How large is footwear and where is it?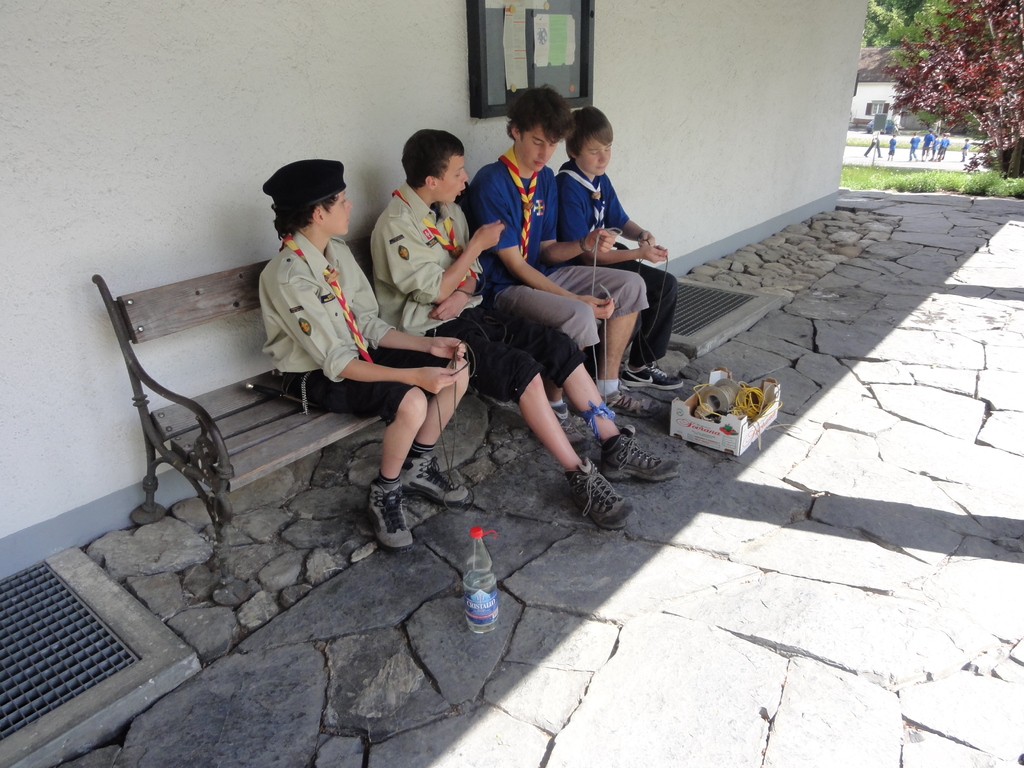
Bounding box: l=556, t=408, r=590, b=454.
